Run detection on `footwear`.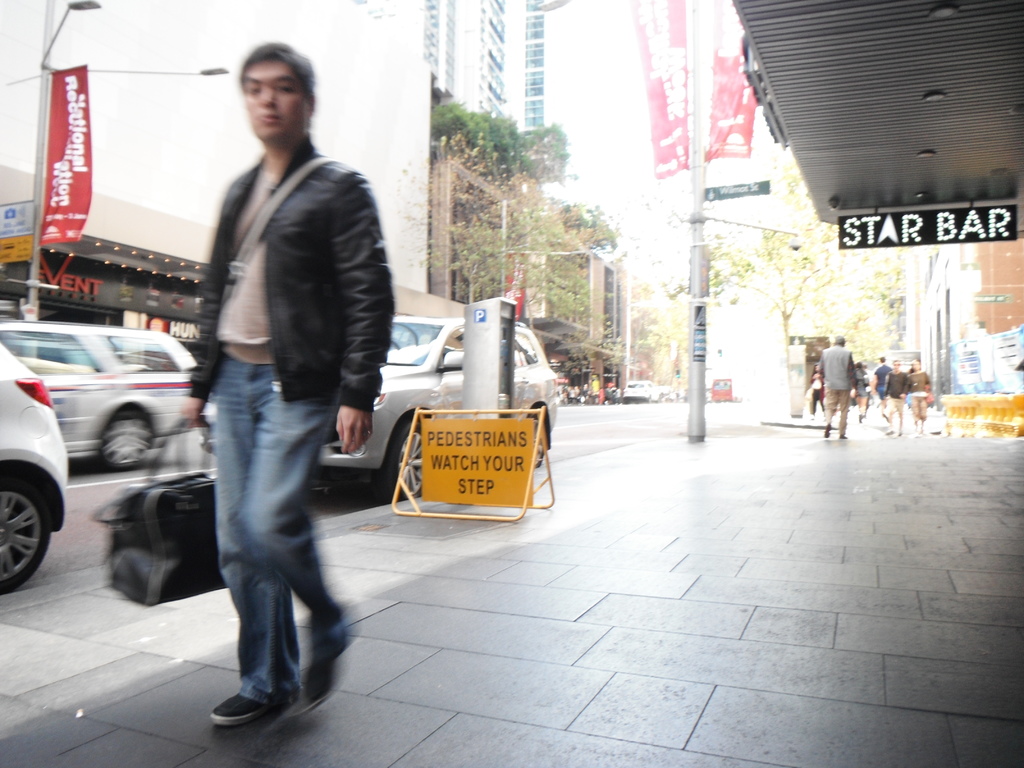
Result: (x1=211, y1=691, x2=271, y2=723).
